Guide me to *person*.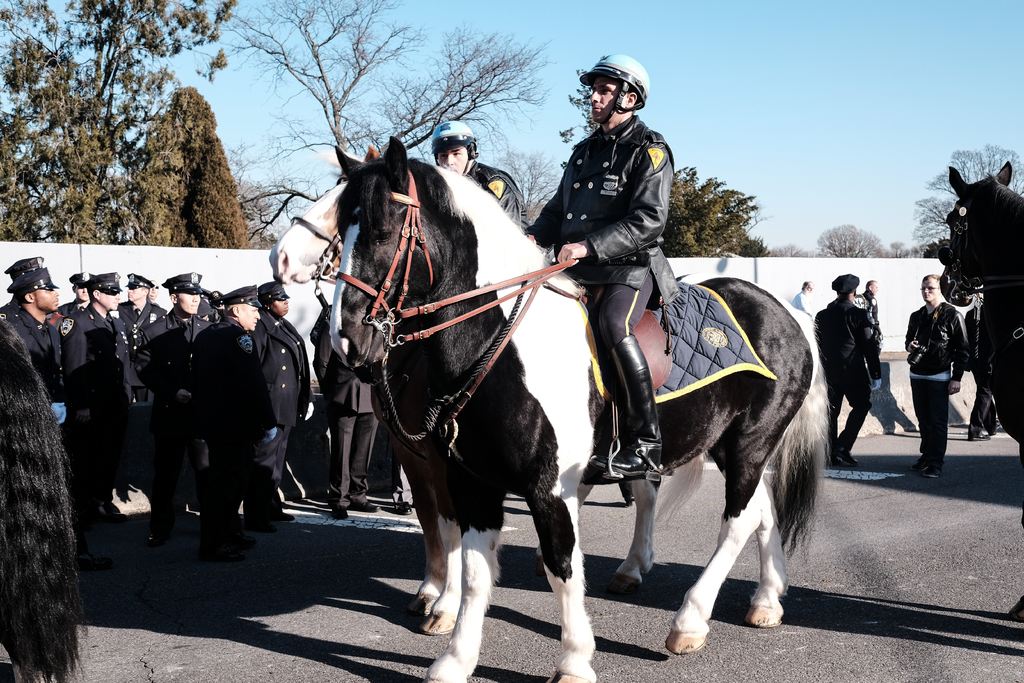
Guidance: rect(518, 45, 673, 478).
